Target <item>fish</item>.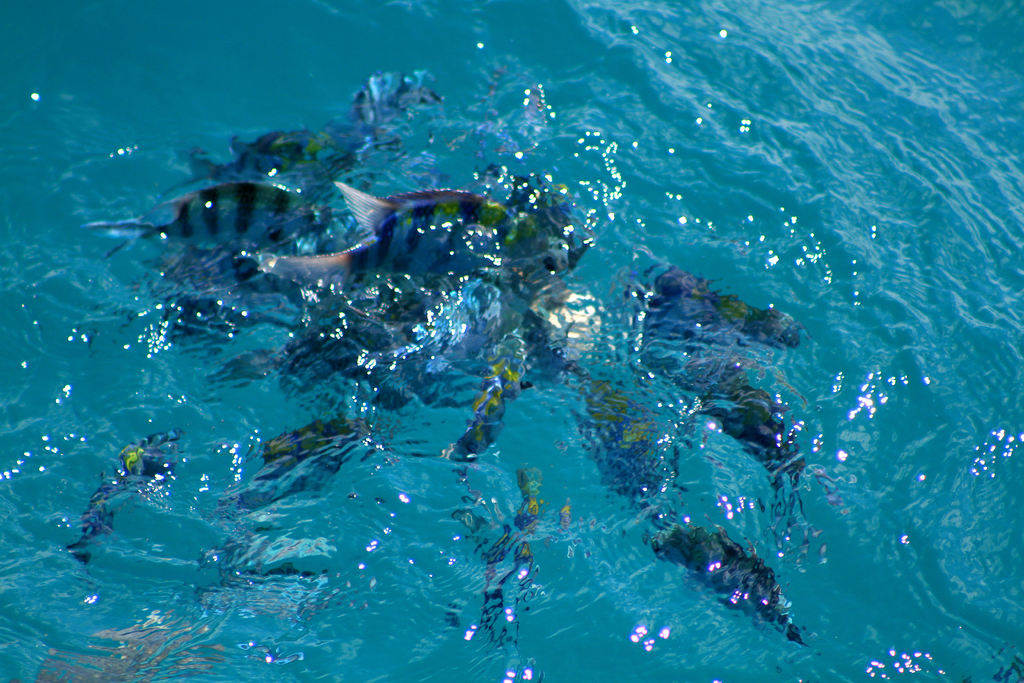
Target region: {"left": 506, "top": 278, "right": 612, "bottom": 399}.
